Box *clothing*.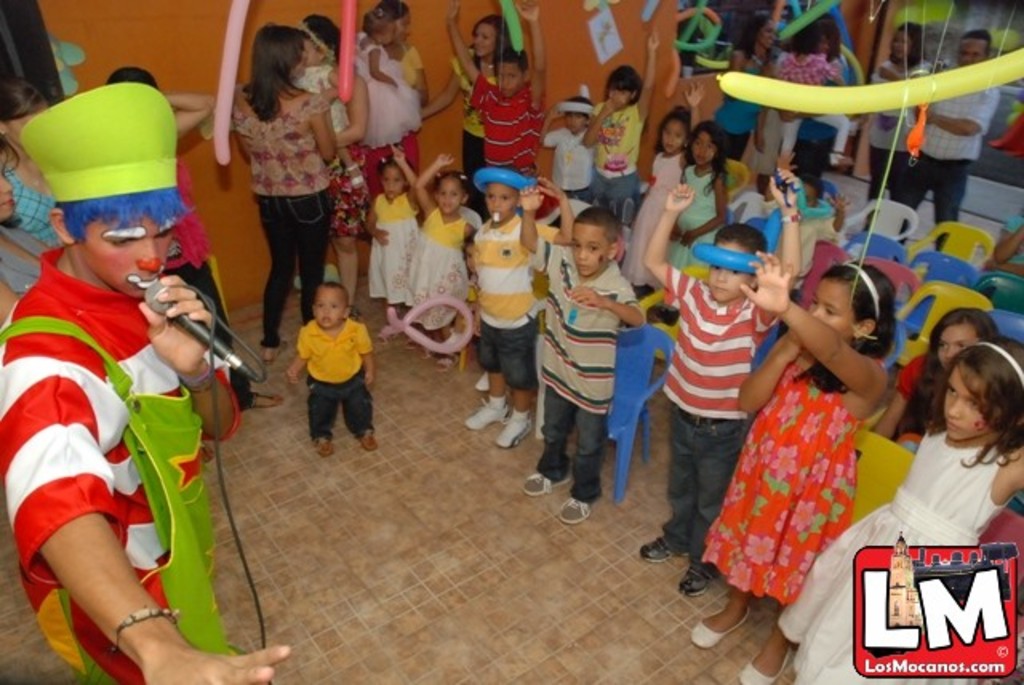
Rect(288, 318, 366, 443).
